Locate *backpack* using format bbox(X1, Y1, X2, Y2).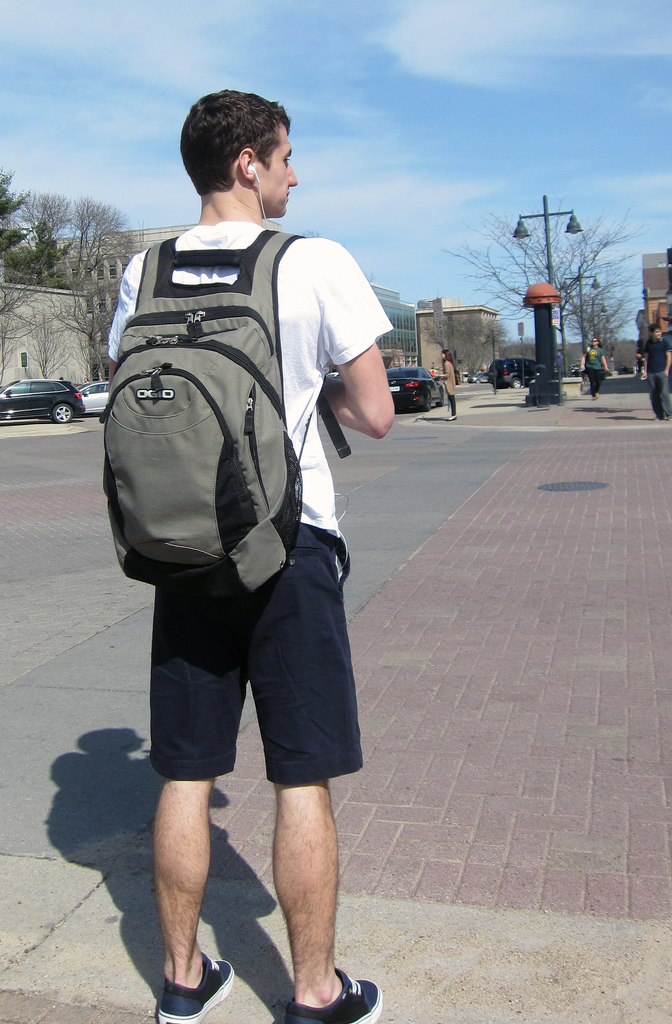
bbox(97, 229, 349, 589).
